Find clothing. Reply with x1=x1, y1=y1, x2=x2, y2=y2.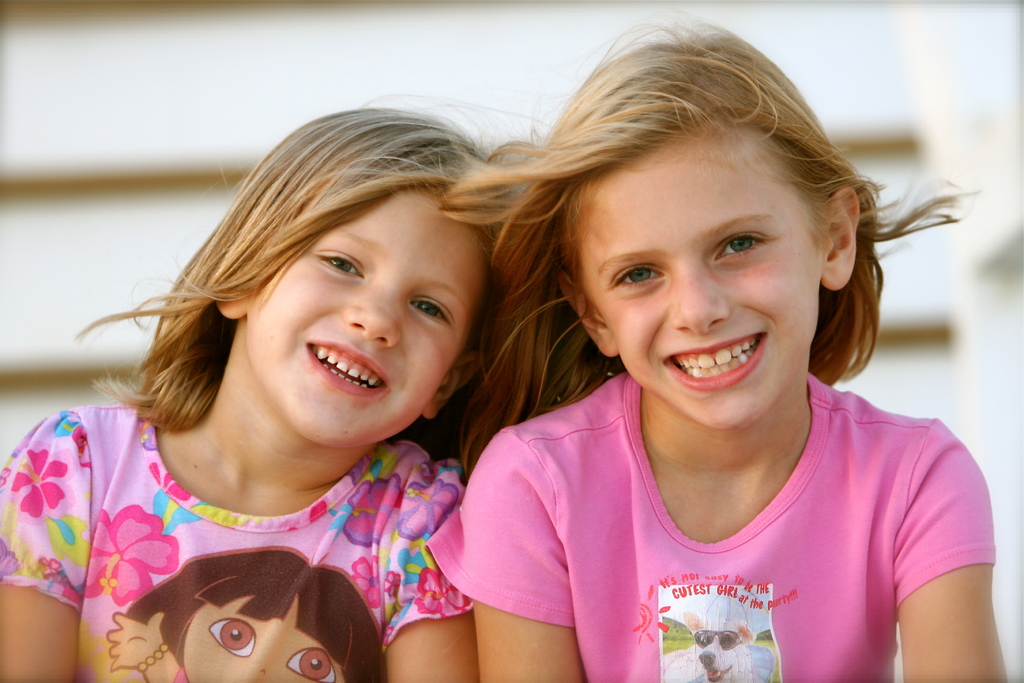
x1=0, y1=394, x2=503, y2=680.
